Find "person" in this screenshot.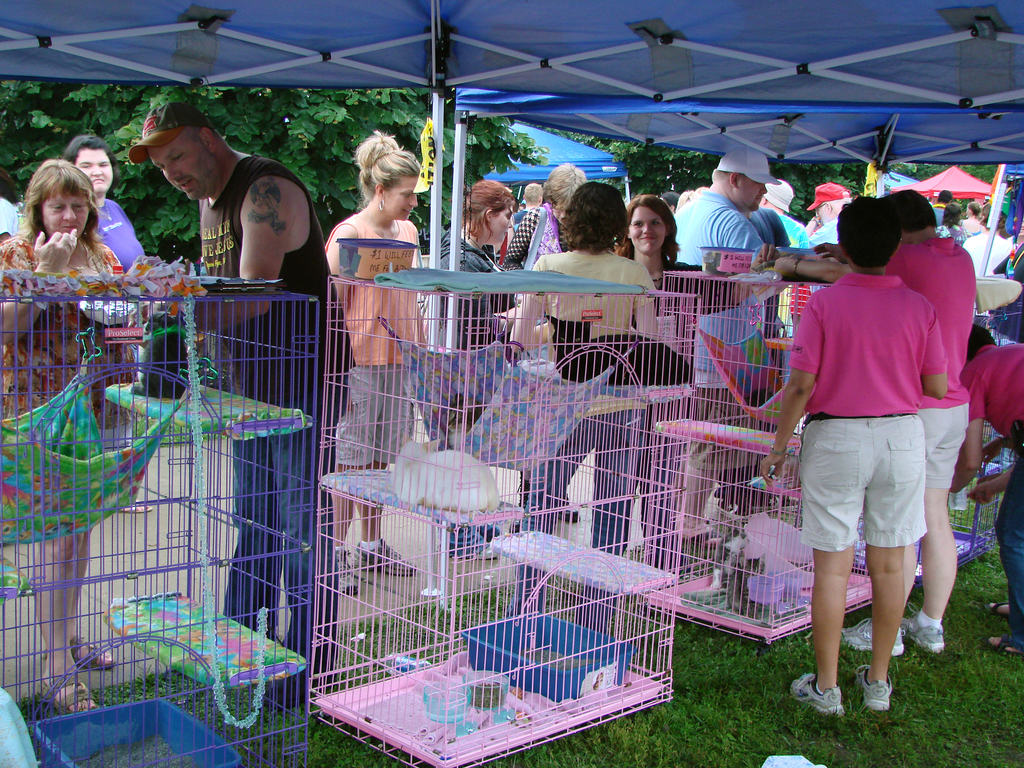
The bounding box for "person" is 0:159:124:709.
